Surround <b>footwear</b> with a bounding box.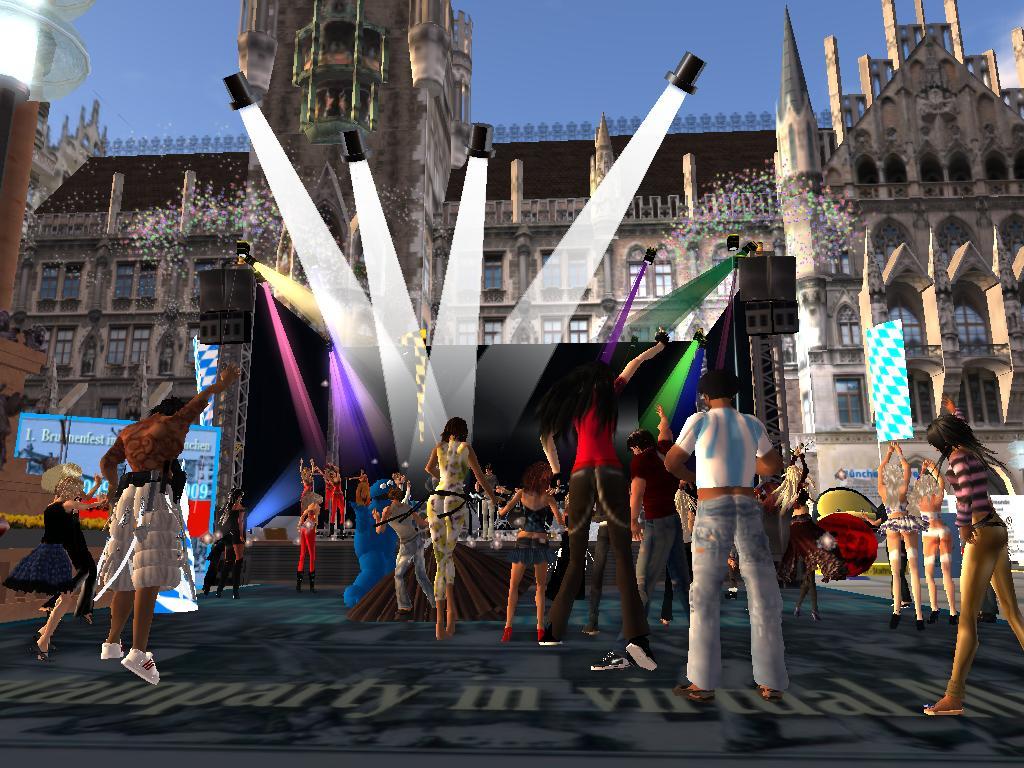
rect(672, 682, 711, 702).
